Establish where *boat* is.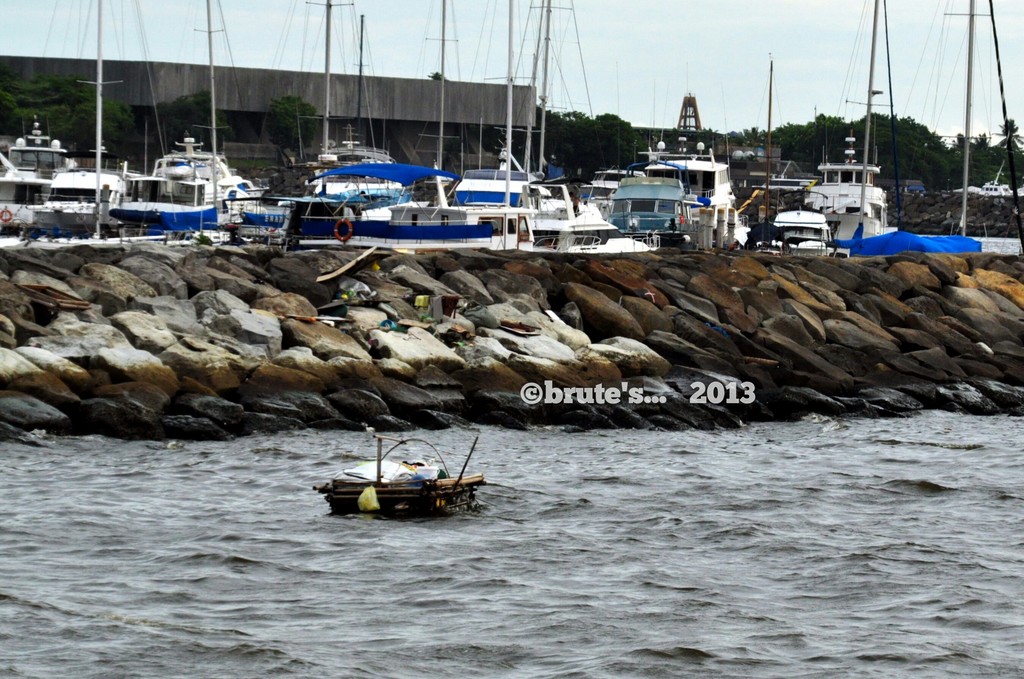
Established at bbox=(309, 422, 487, 519).
